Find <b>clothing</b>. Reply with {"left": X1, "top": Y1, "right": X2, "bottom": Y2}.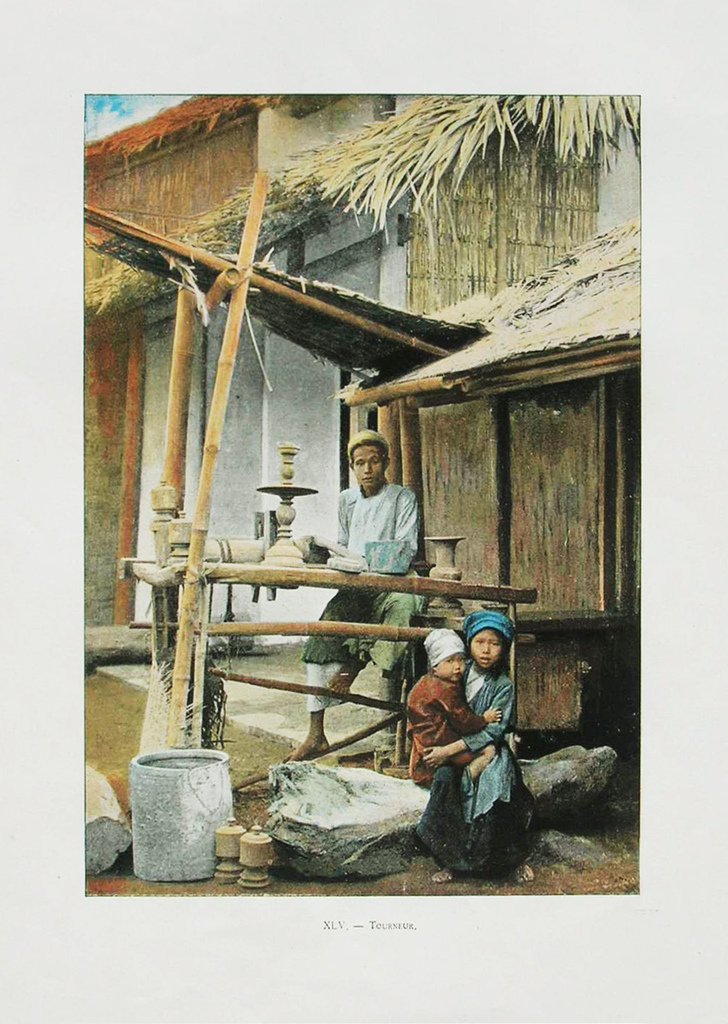
{"left": 294, "top": 475, "right": 422, "bottom": 711}.
